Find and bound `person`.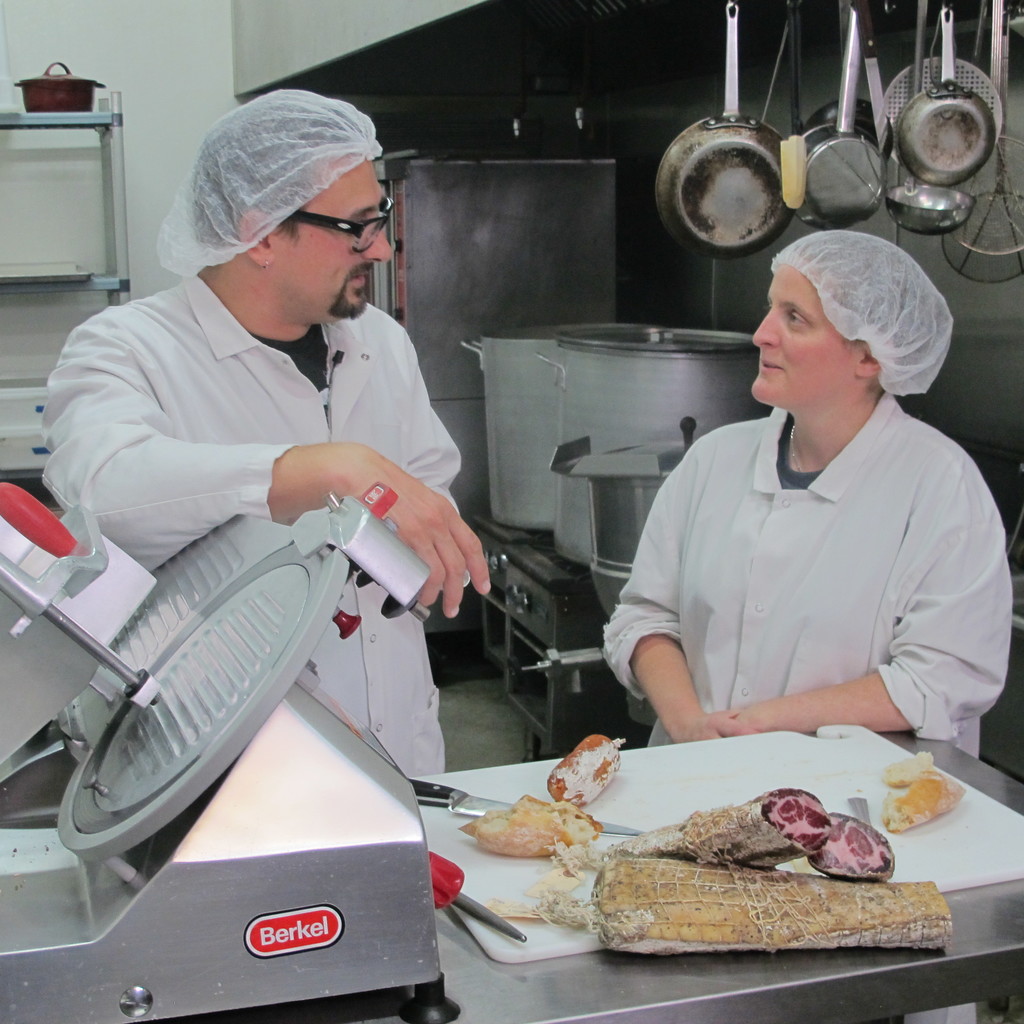
Bound: bbox=(602, 202, 993, 827).
